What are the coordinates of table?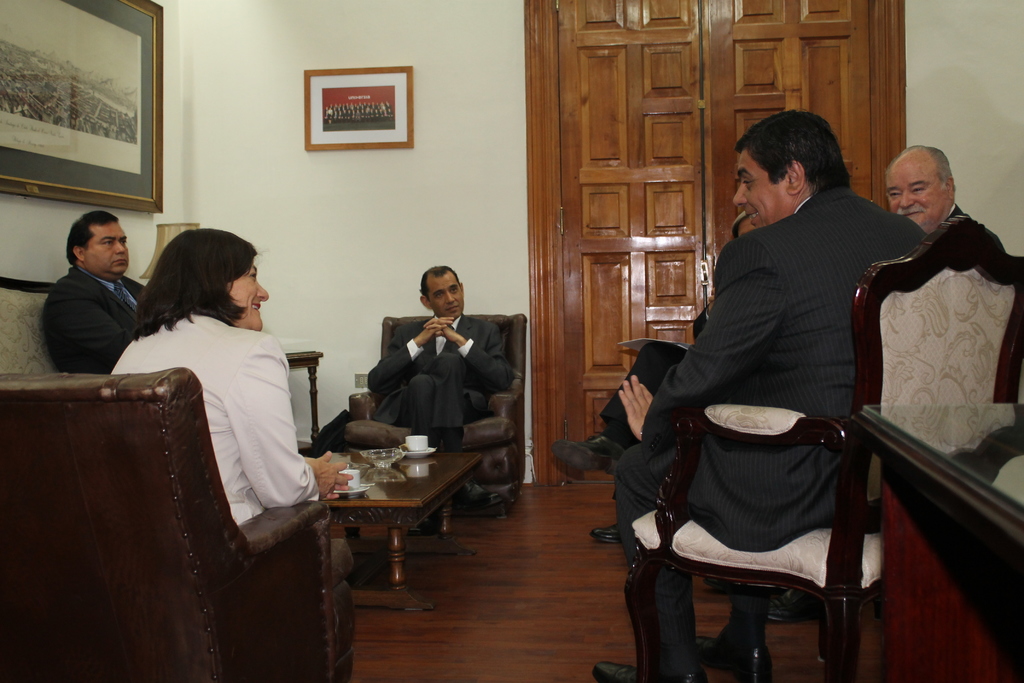
(x1=849, y1=403, x2=1023, y2=682).
